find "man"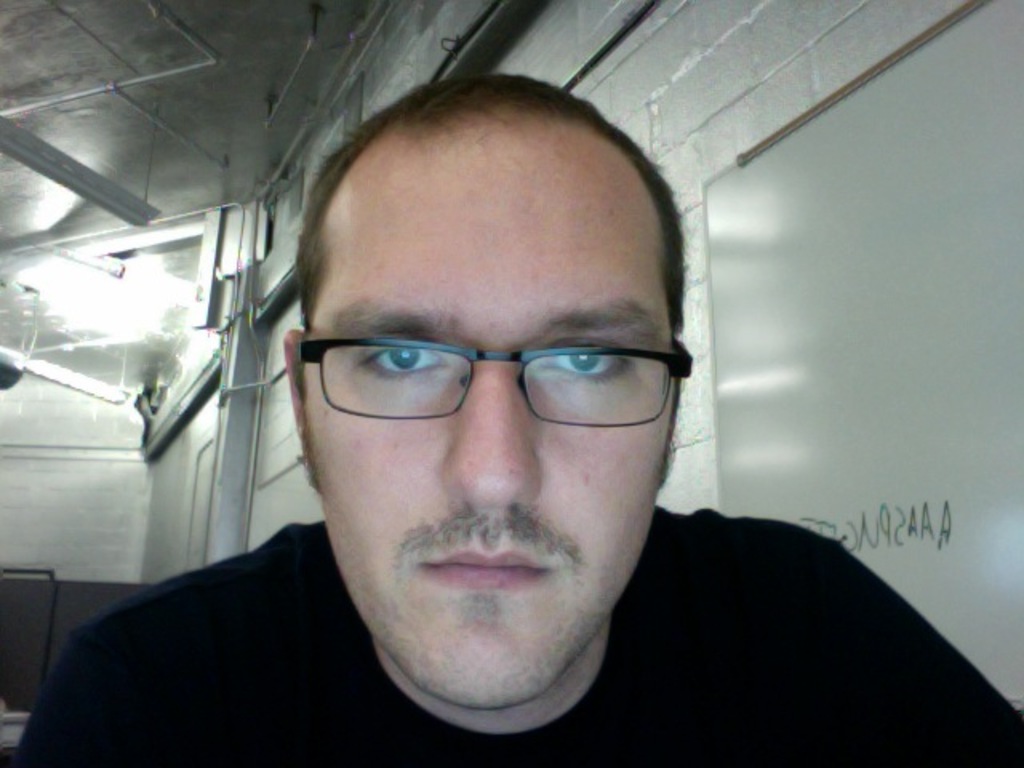
{"x1": 66, "y1": 118, "x2": 936, "y2": 746}
